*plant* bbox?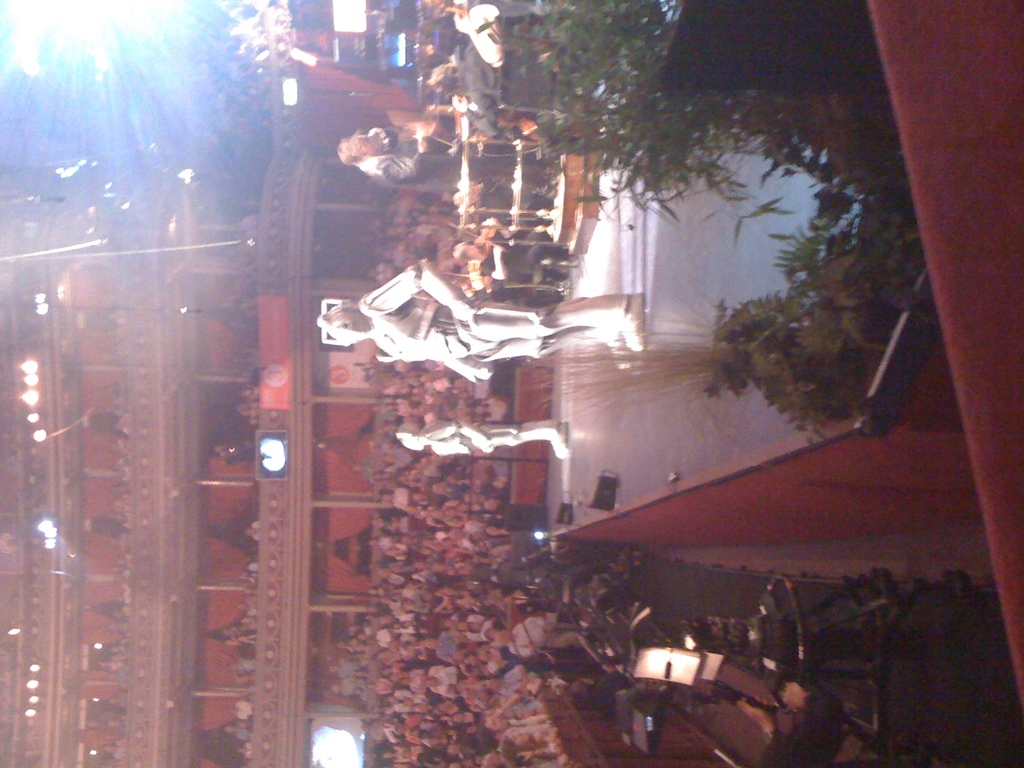
{"left": 489, "top": 0, "right": 911, "bottom": 228}
